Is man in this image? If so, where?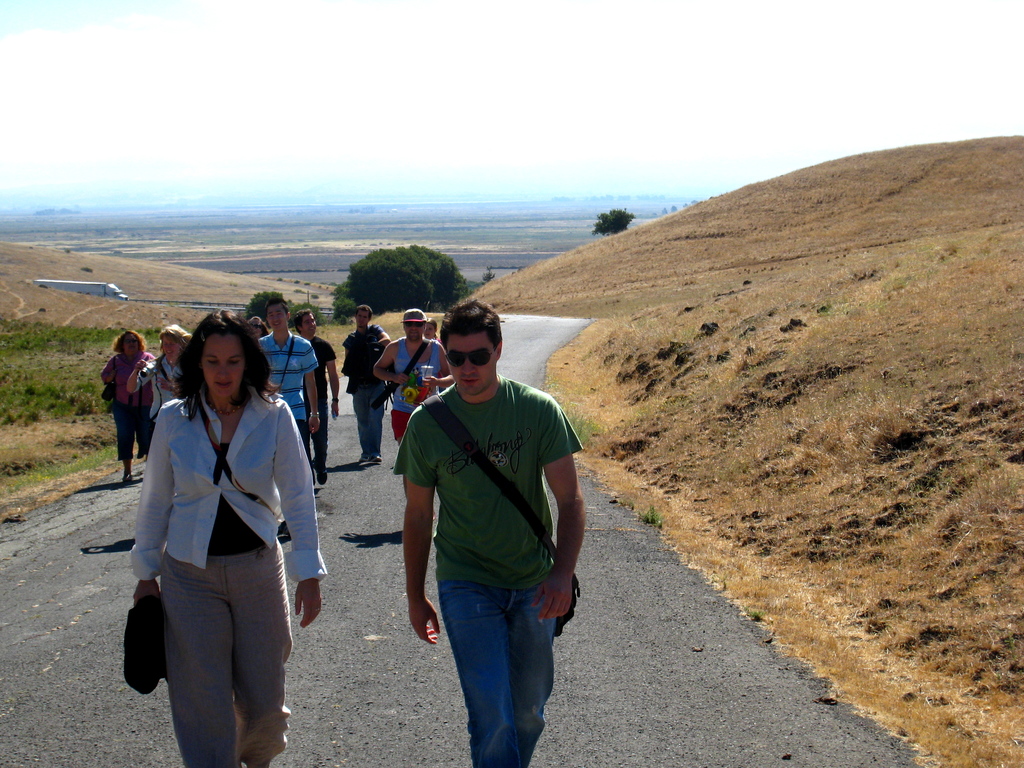
Yes, at 255:294:321:463.
